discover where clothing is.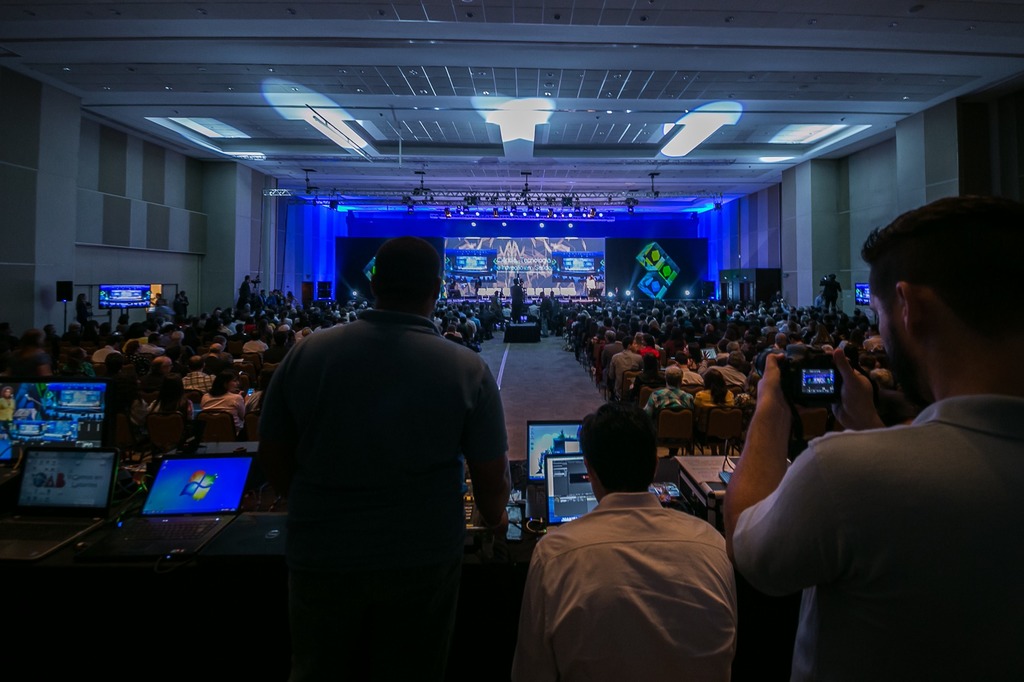
Discovered at locate(639, 342, 659, 359).
